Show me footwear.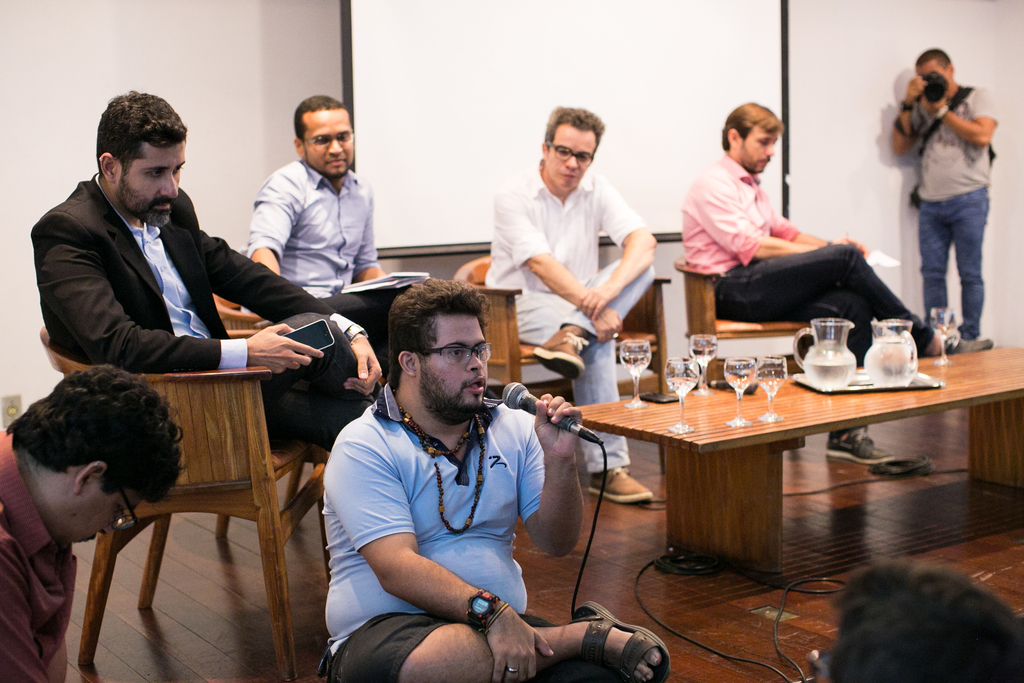
footwear is here: crop(826, 427, 899, 463).
